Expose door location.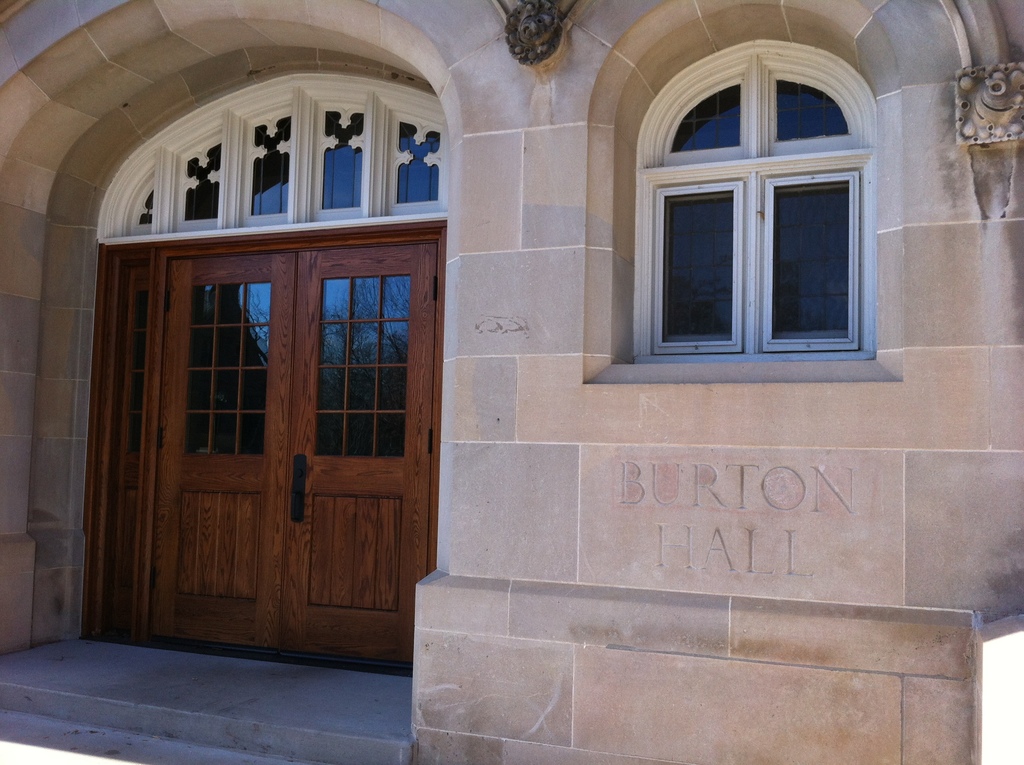
Exposed at x1=152, y1=235, x2=429, y2=668.
